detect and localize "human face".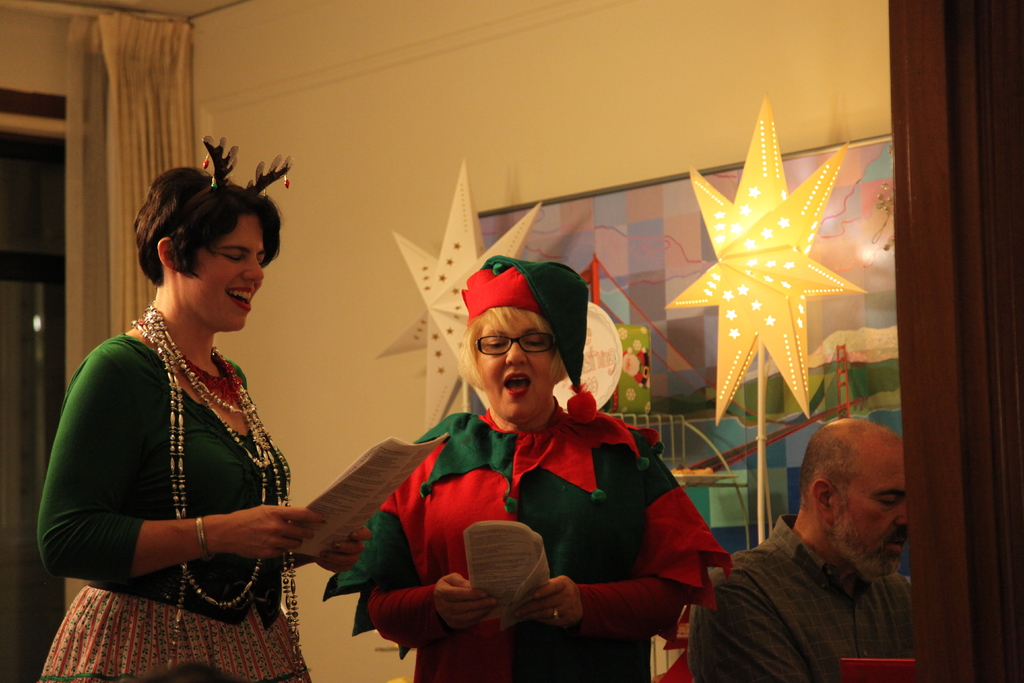
Localized at detection(831, 446, 905, 555).
